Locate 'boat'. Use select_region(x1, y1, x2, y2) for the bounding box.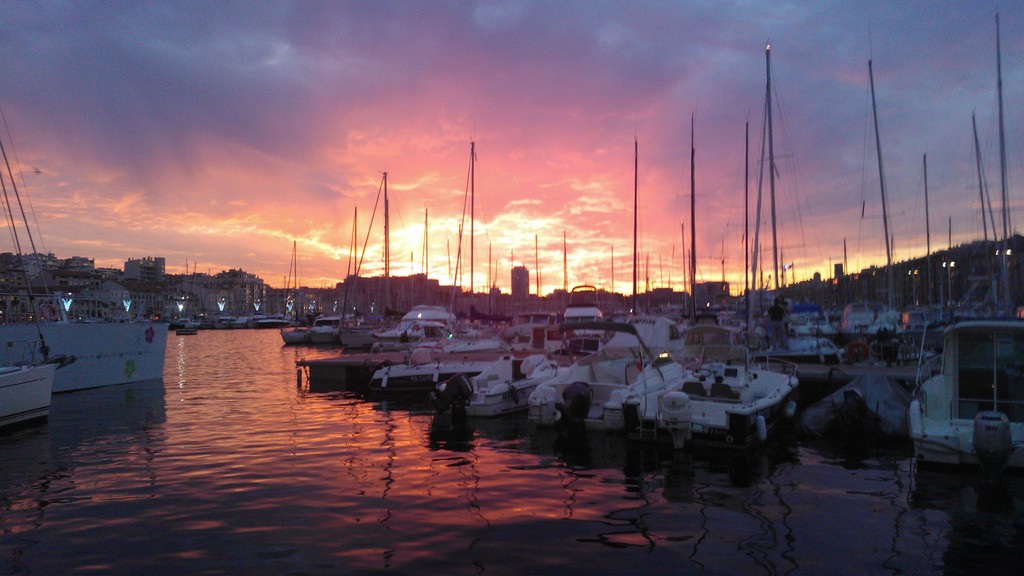
select_region(652, 328, 813, 439).
